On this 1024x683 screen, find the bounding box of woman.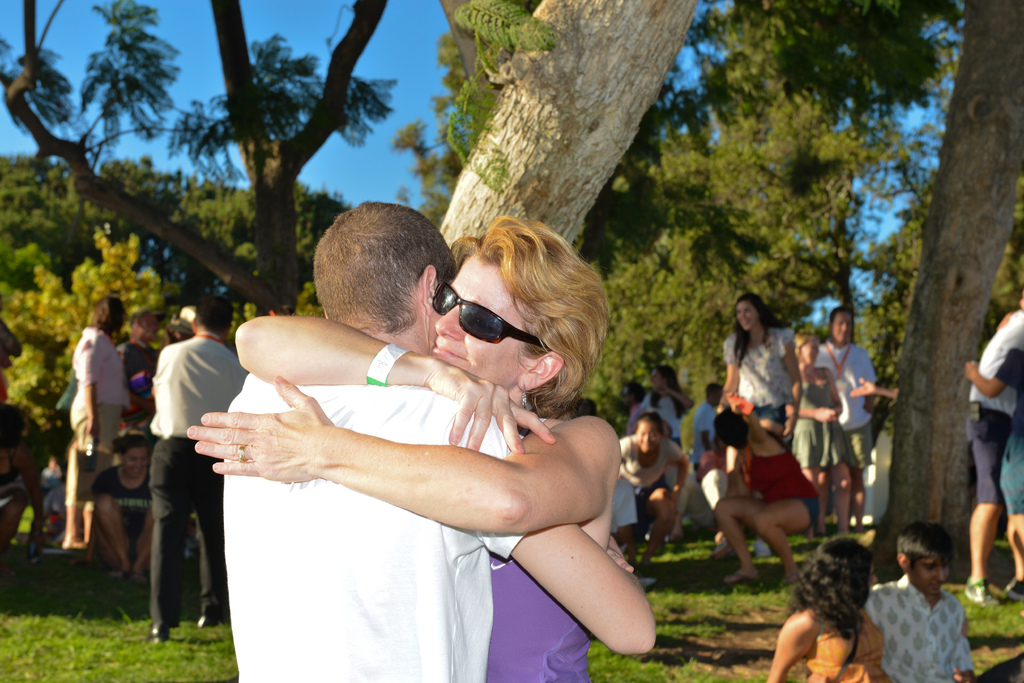
Bounding box: {"x1": 764, "y1": 539, "x2": 893, "y2": 682}.
